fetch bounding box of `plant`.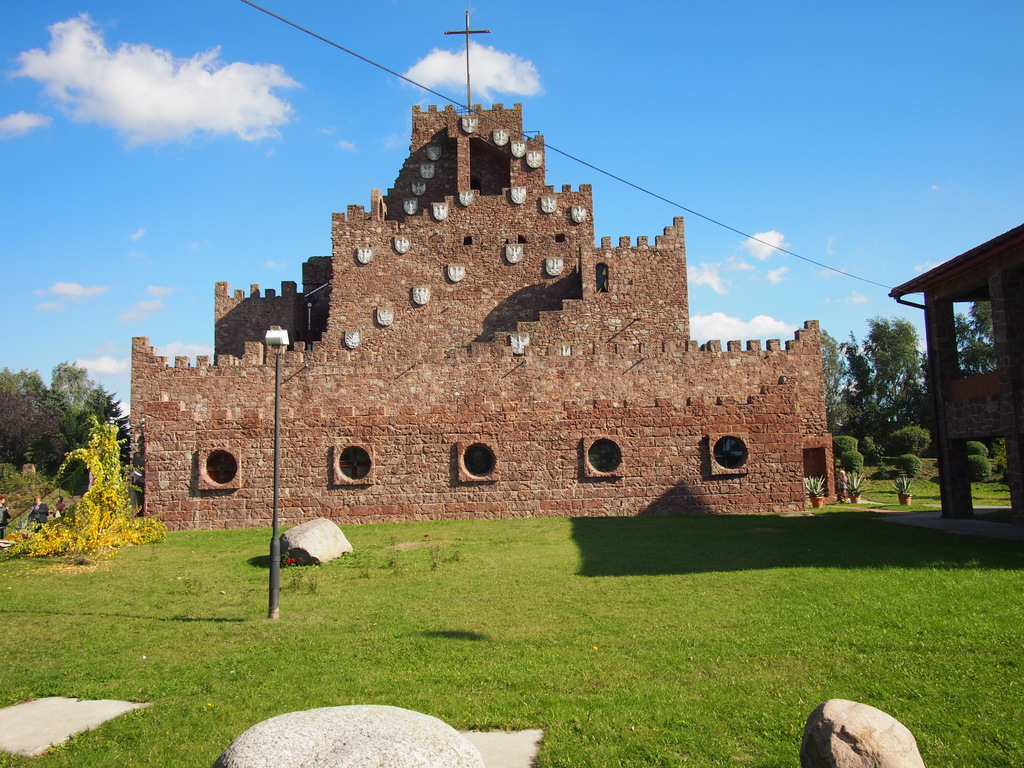
Bbox: {"x1": 983, "y1": 436, "x2": 1014, "y2": 479}.
